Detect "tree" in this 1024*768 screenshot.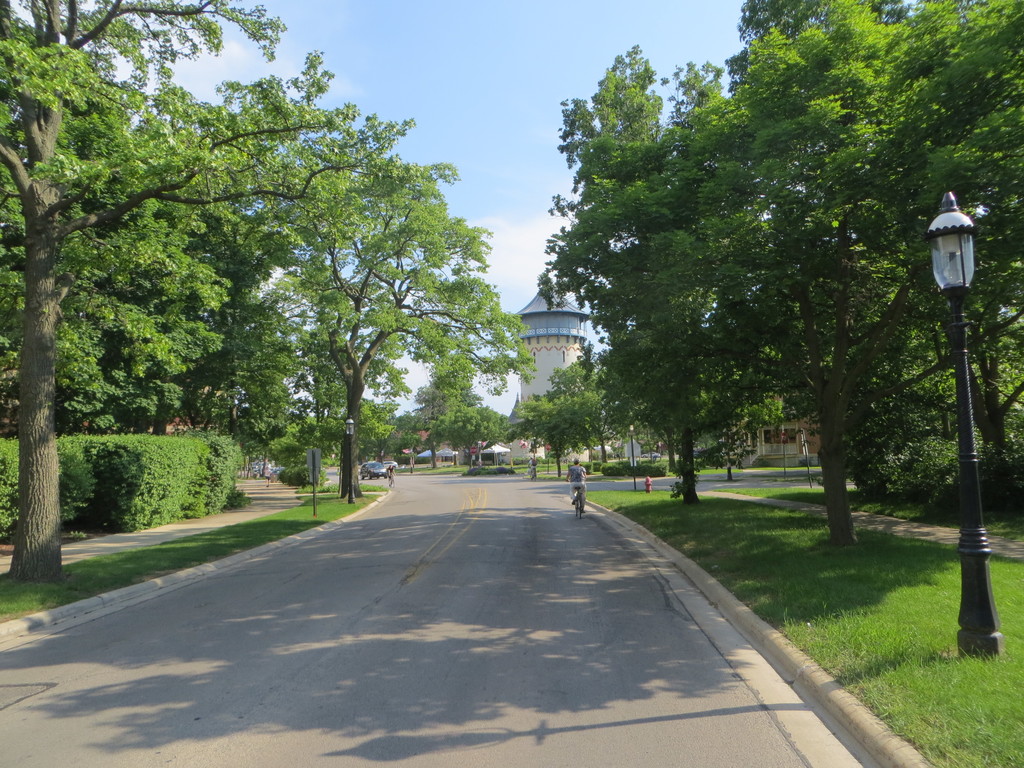
Detection: 510,365,622,484.
